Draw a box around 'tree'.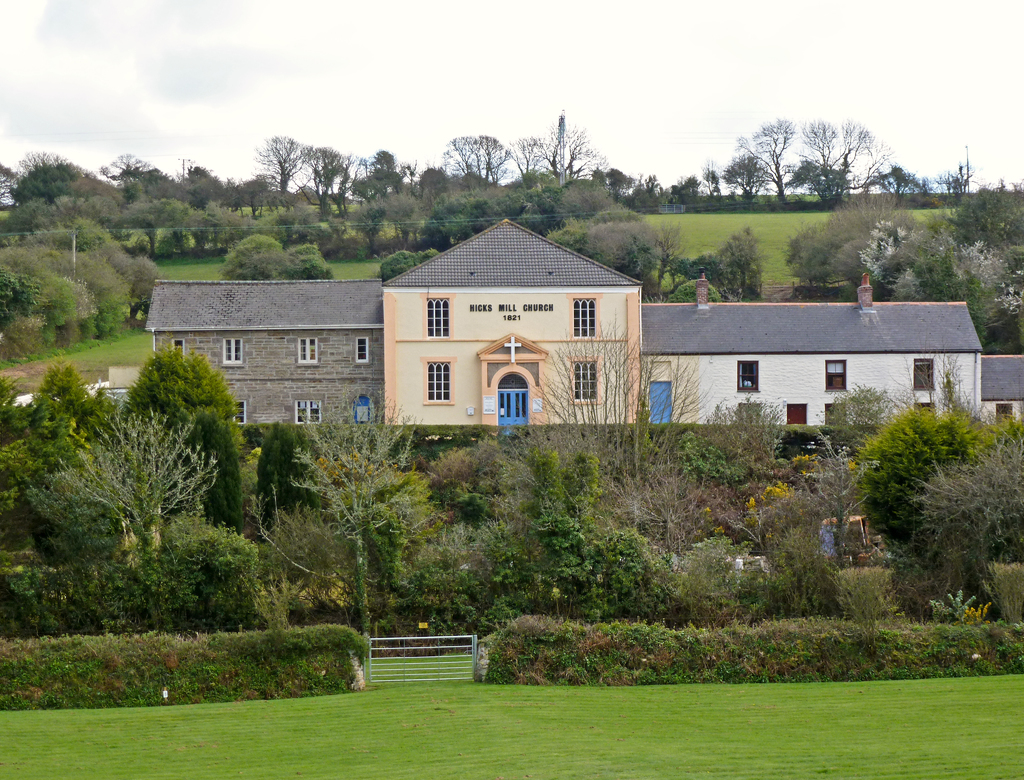
Rect(251, 135, 318, 195).
